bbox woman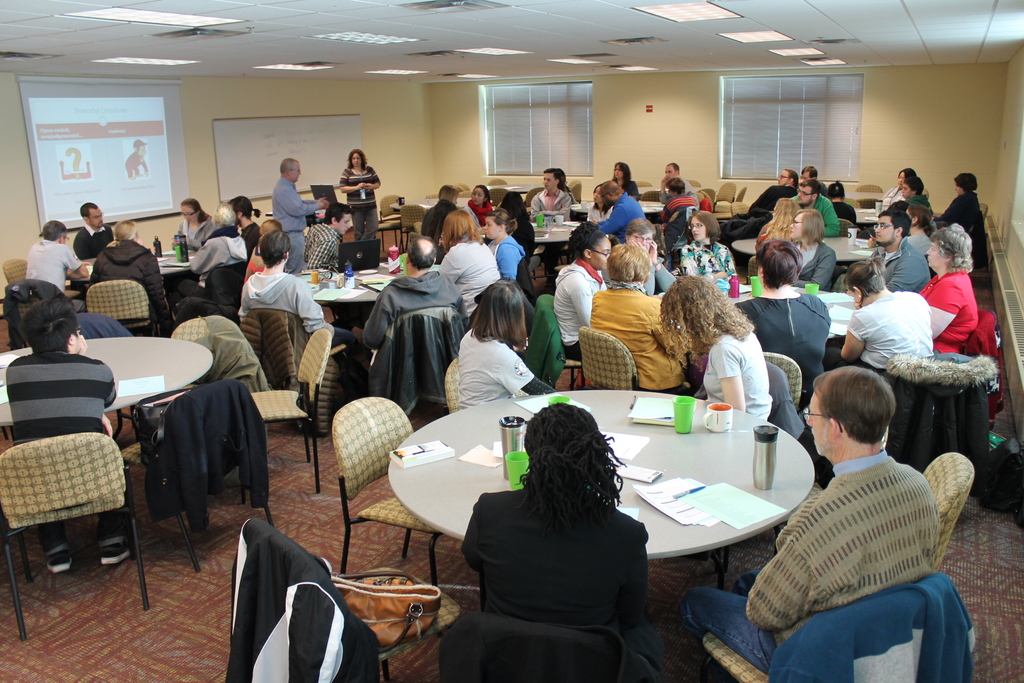
(x1=89, y1=220, x2=177, y2=331)
